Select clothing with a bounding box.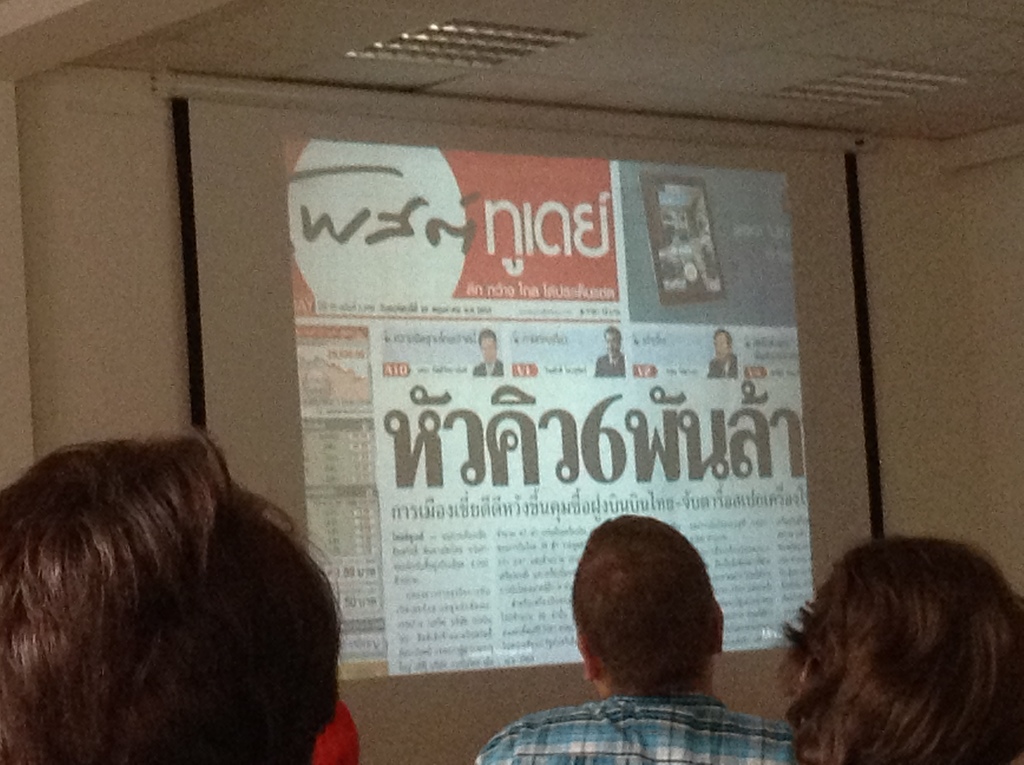
<bbox>710, 357, 743, 378</bbox>.
